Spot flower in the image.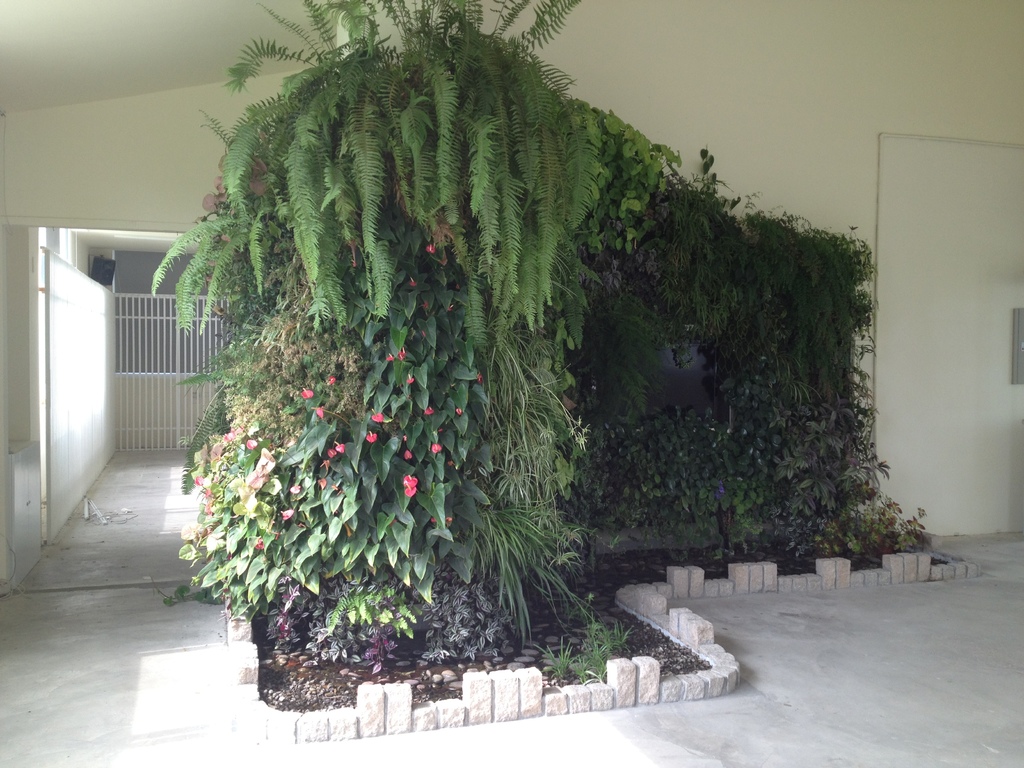
flower found at BBox(334, 440, 346, 452).
